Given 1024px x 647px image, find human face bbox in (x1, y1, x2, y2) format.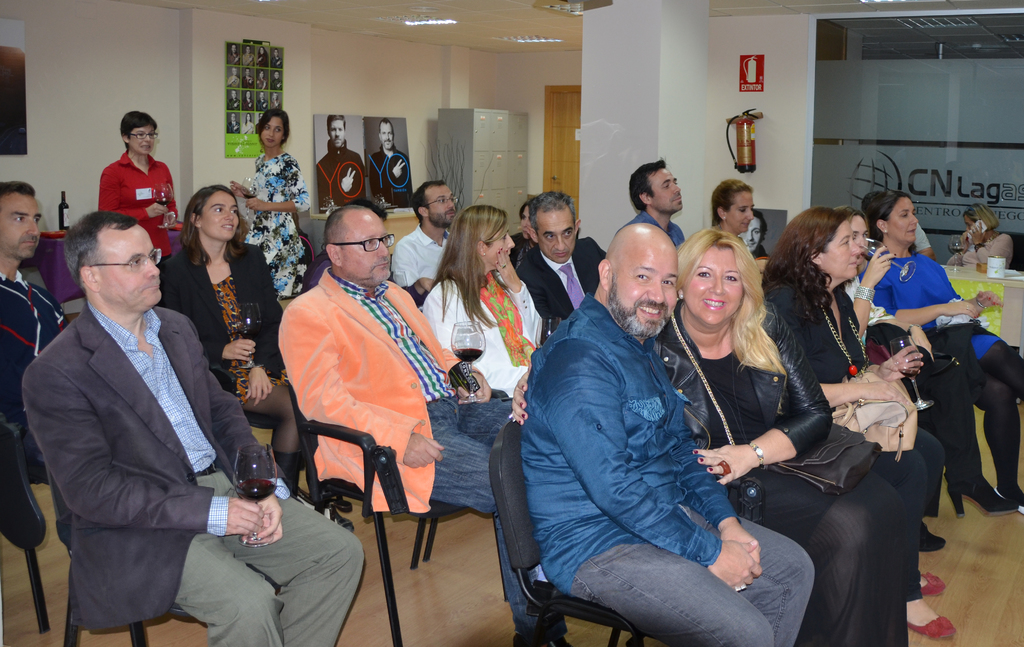
(259, 115, 285, 150).
